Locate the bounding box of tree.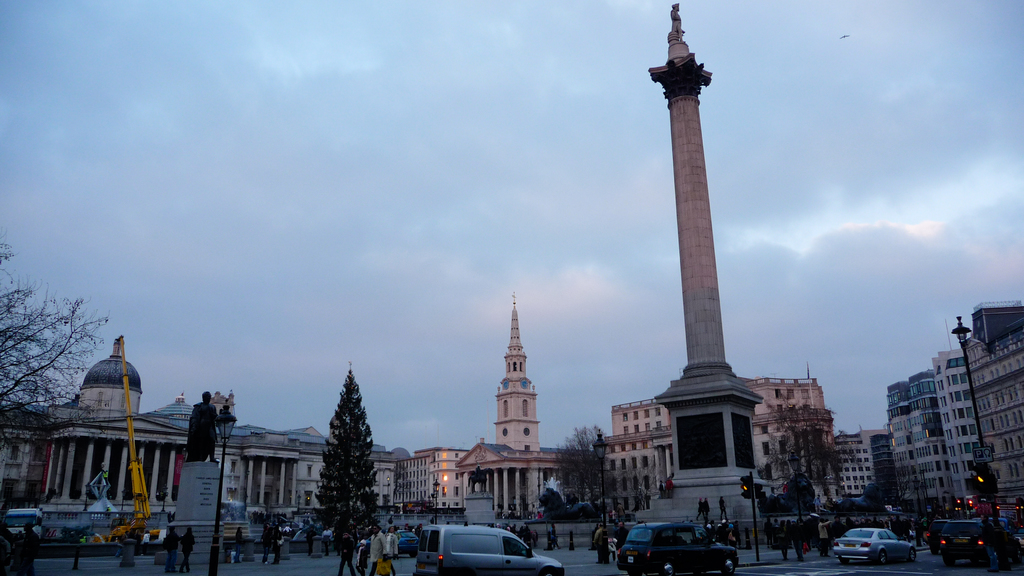
Bounding box: (550, 422, 619, 510).
